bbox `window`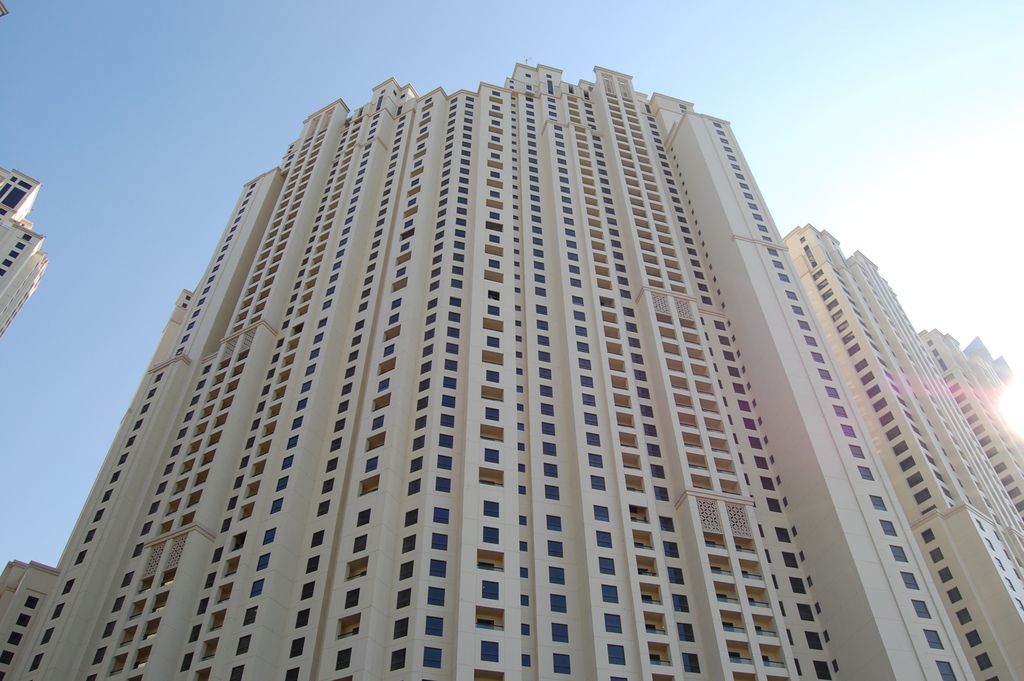
394/616/410/638
